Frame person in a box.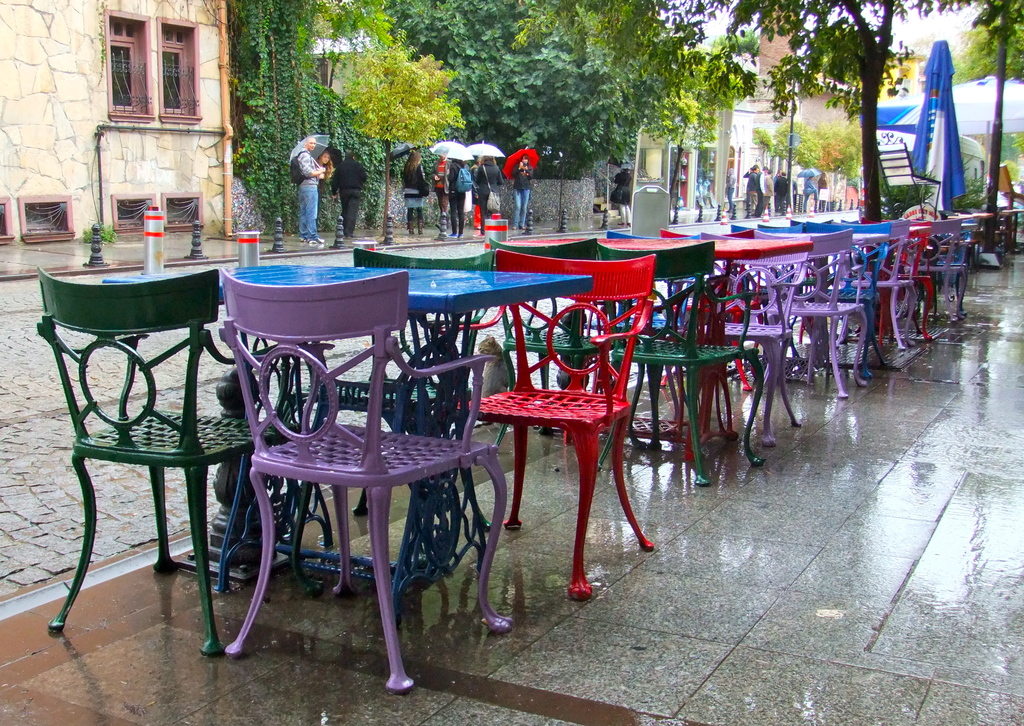
BBox(293, 136, 326, 245).
